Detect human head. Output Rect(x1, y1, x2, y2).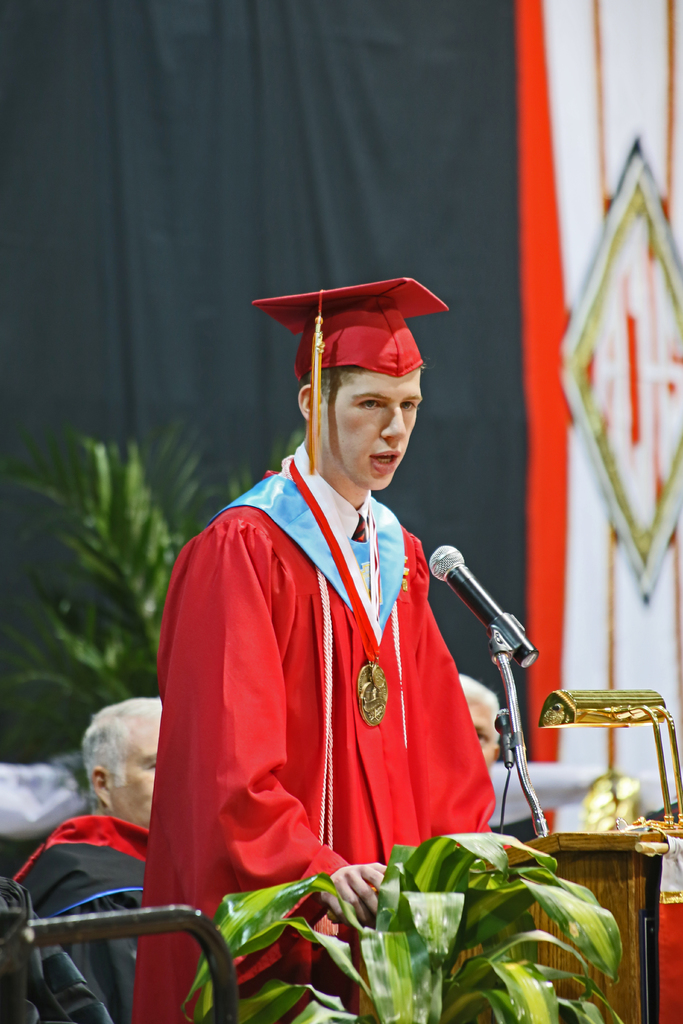
Rect(293, 327, 440, 495).
